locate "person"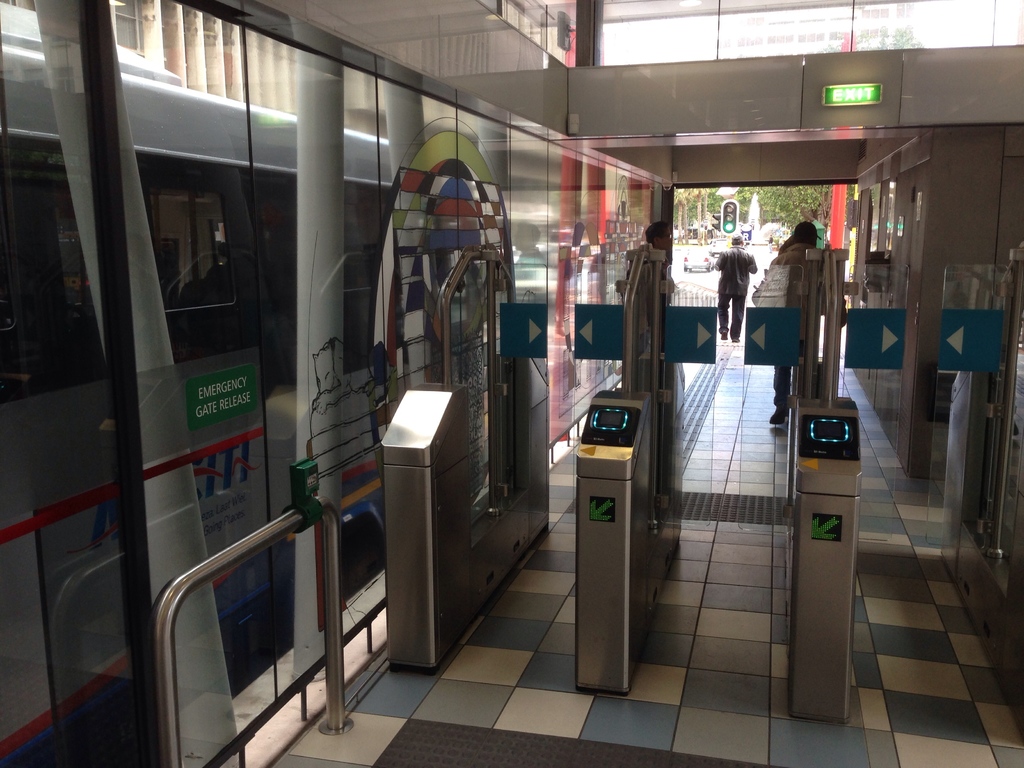
left=627, top=221, right=670, bottom=344
